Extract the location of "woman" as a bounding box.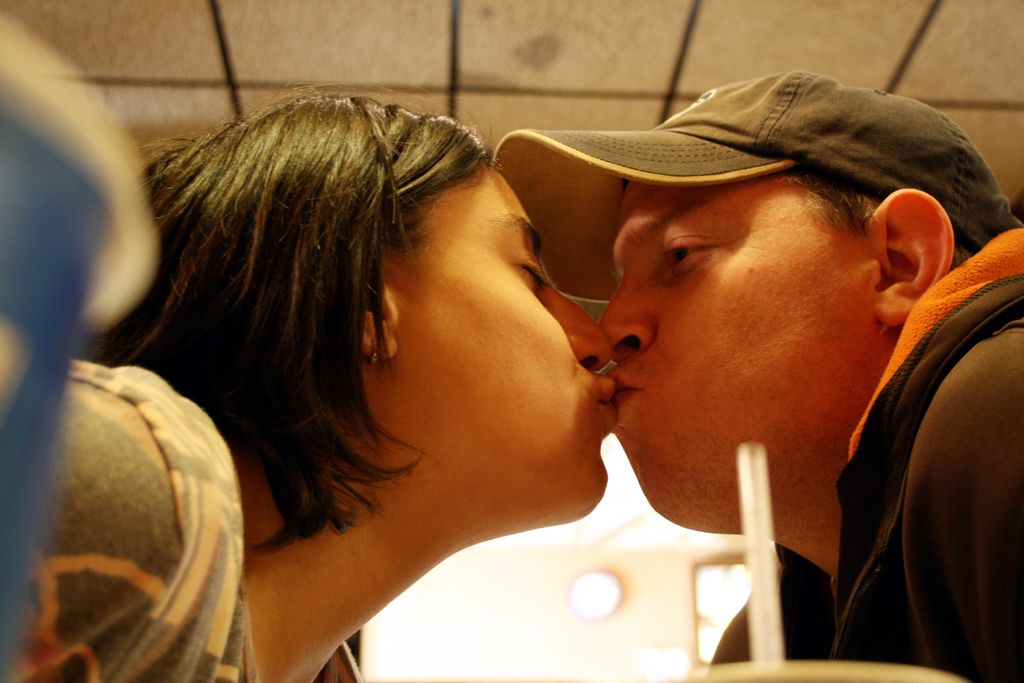
(14,85,616,682).
